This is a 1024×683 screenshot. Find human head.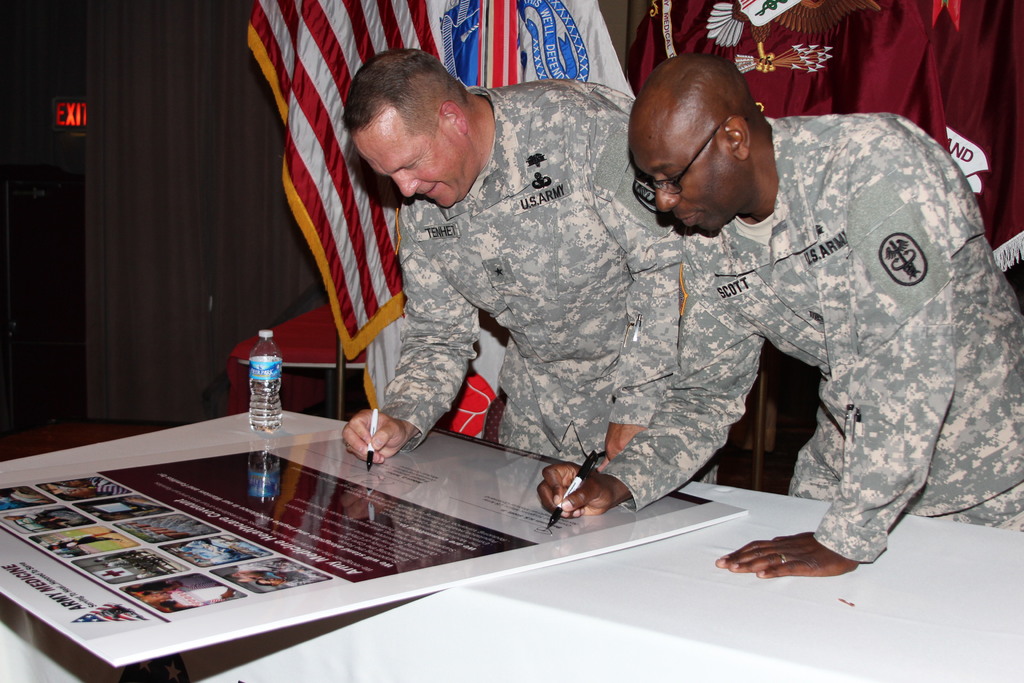
Bounding box: 637:40:784:234.
